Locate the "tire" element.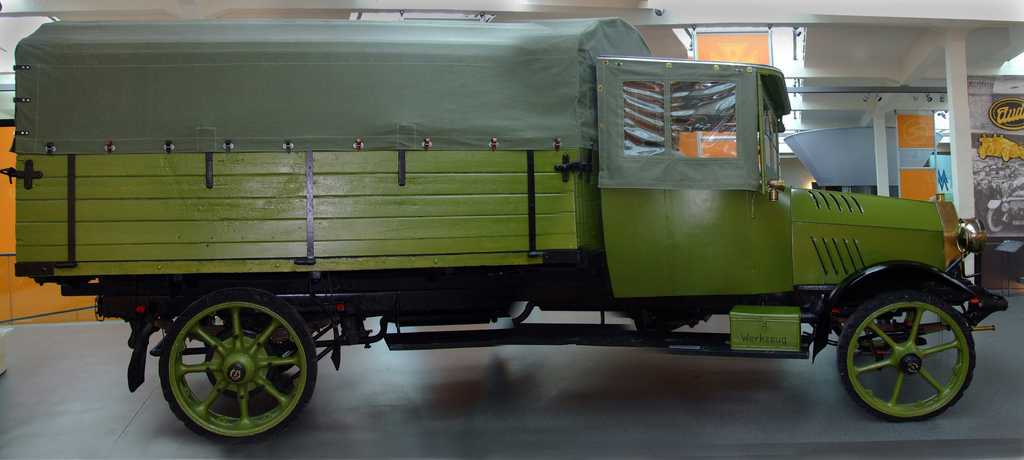
Element bbox: (838,293,982,428).
